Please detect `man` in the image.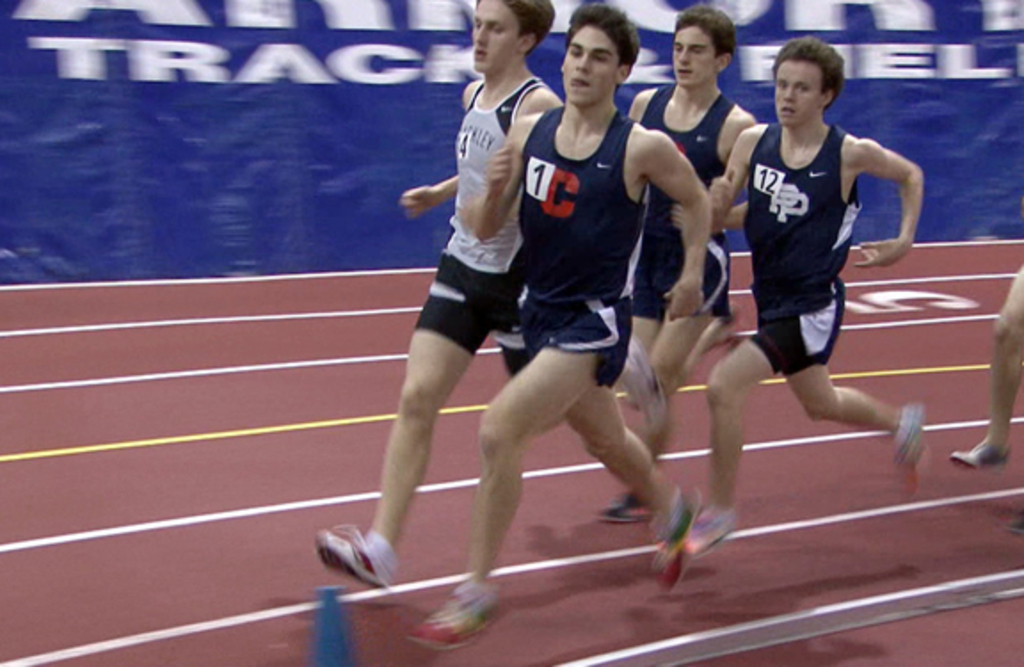
region(949, 263, 1022, 471).
